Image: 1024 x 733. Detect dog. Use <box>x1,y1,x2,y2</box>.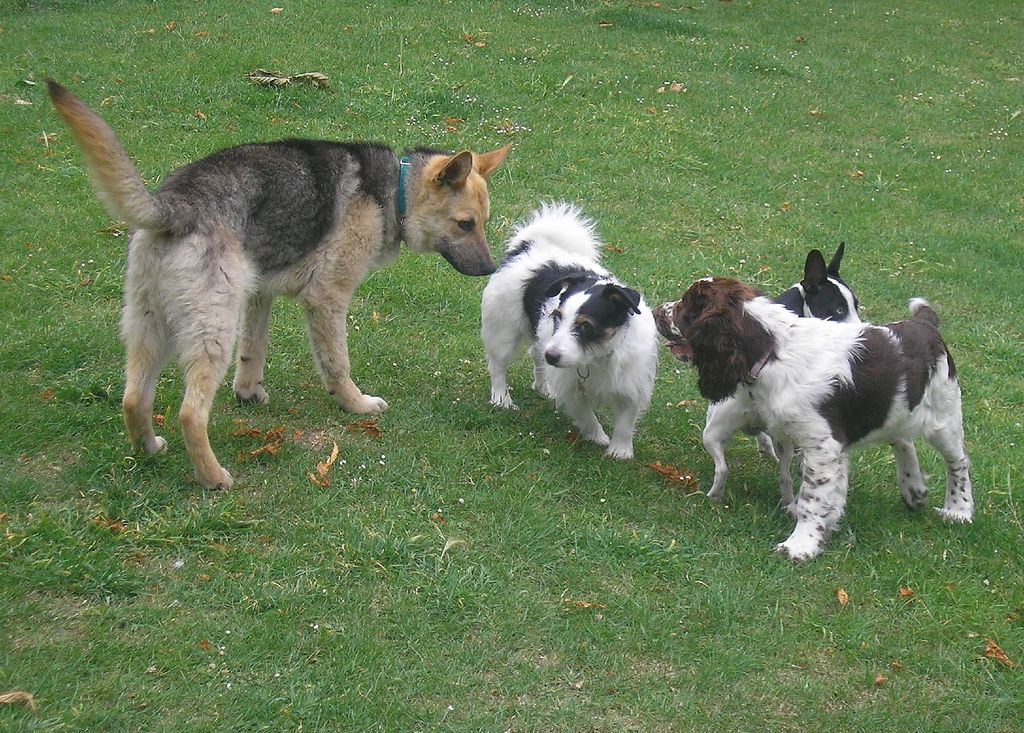
<box>648,278,980,565</box>.
